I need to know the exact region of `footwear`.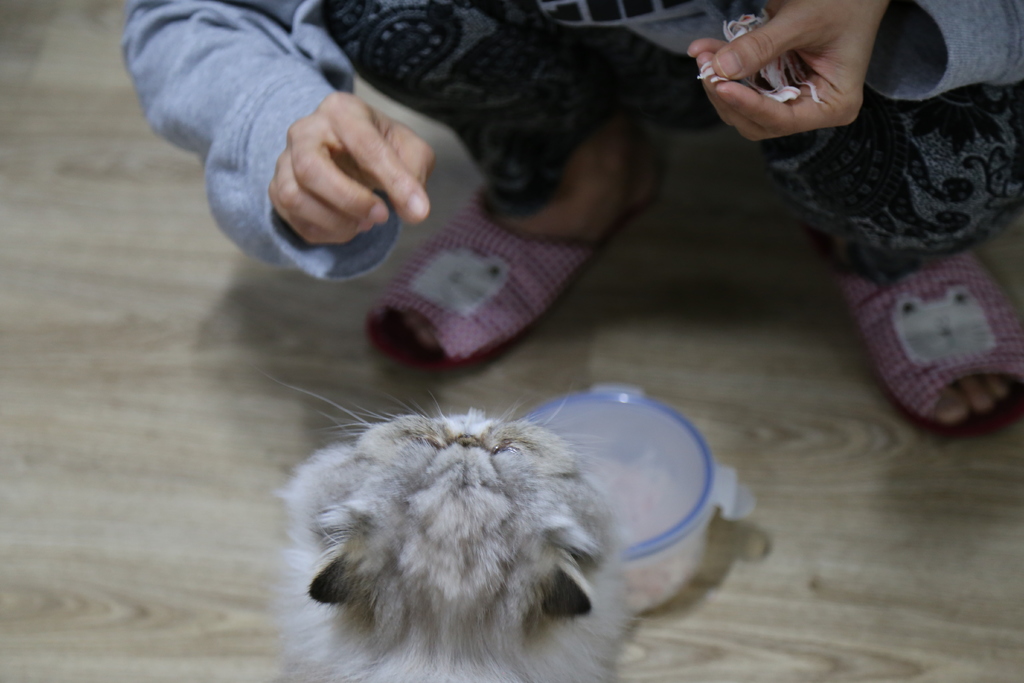
Region: pyautogui.locateOnScreen(362, 150, 669, 373).
